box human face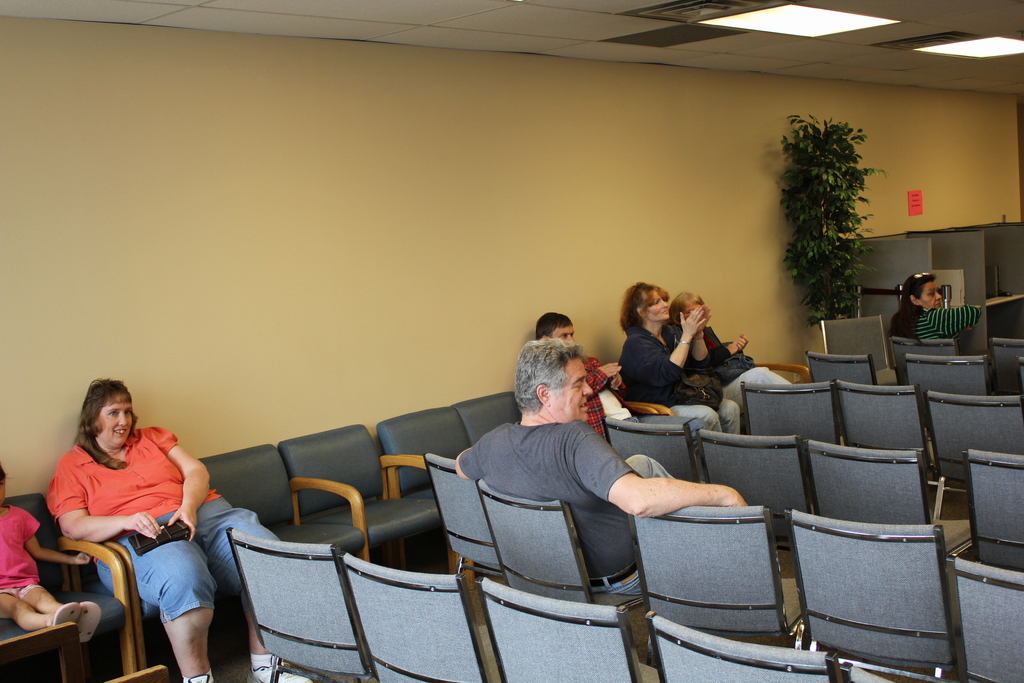
left=553, top=328, right=572, bottom=347
